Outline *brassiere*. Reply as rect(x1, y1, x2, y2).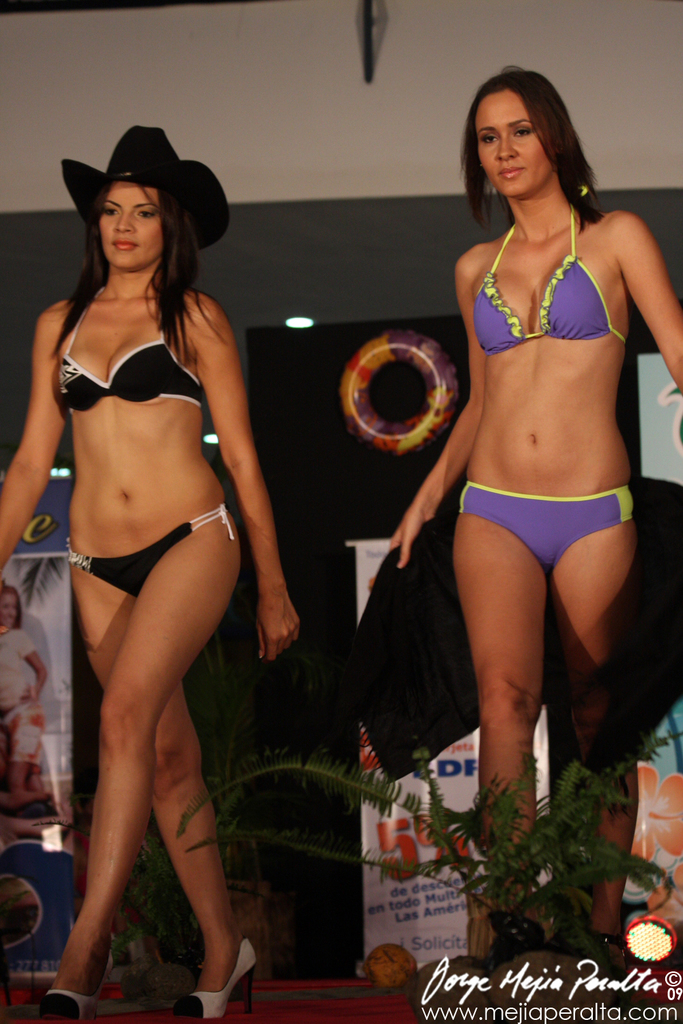
rect(53, 295, 204, 410).
